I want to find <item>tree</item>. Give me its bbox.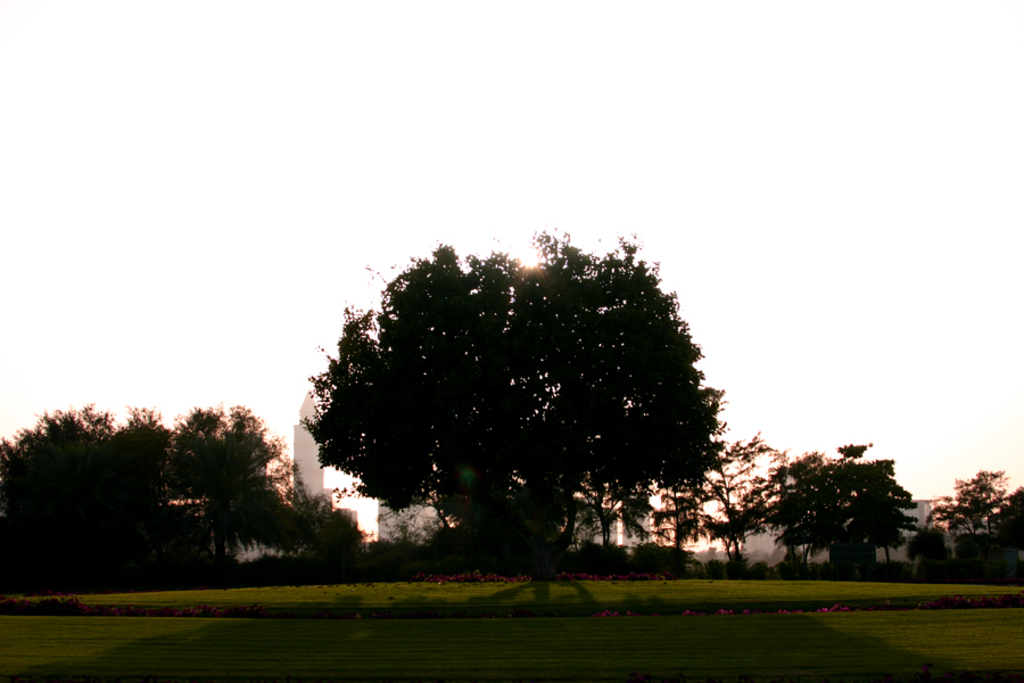
[905, 518, 953, 578].
